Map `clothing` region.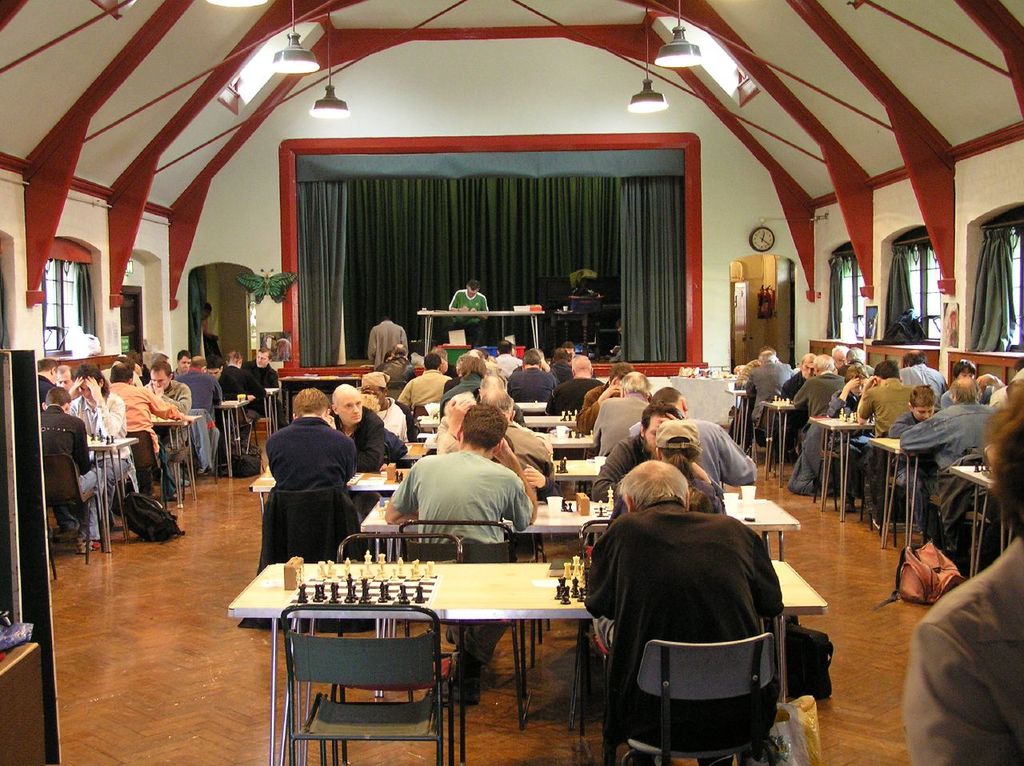
Mapped to detection(594, 396, 648, 451).
